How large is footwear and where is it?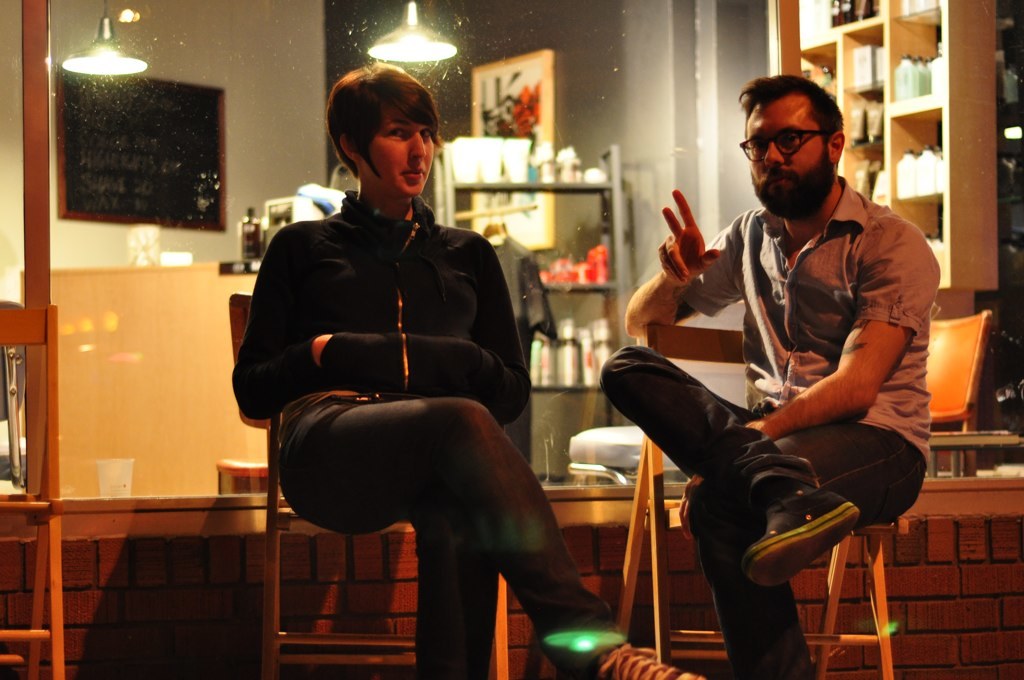
Bounding box: (left=766, top=473, right=867, bottom=582).
